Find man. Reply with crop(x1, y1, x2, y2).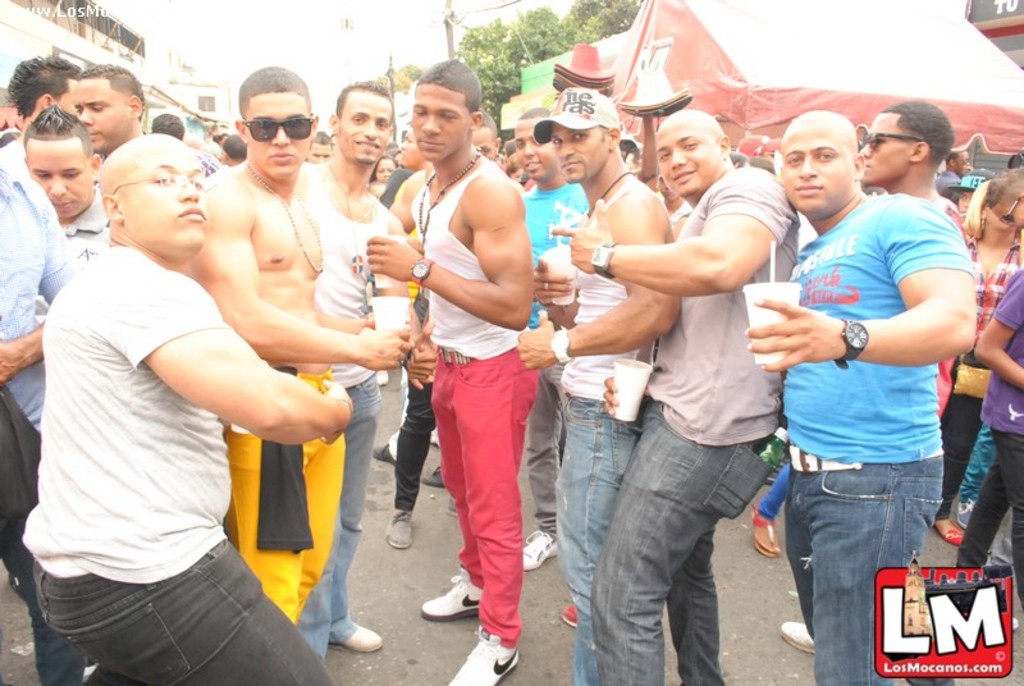
crop(307, 132, 329, 160).
